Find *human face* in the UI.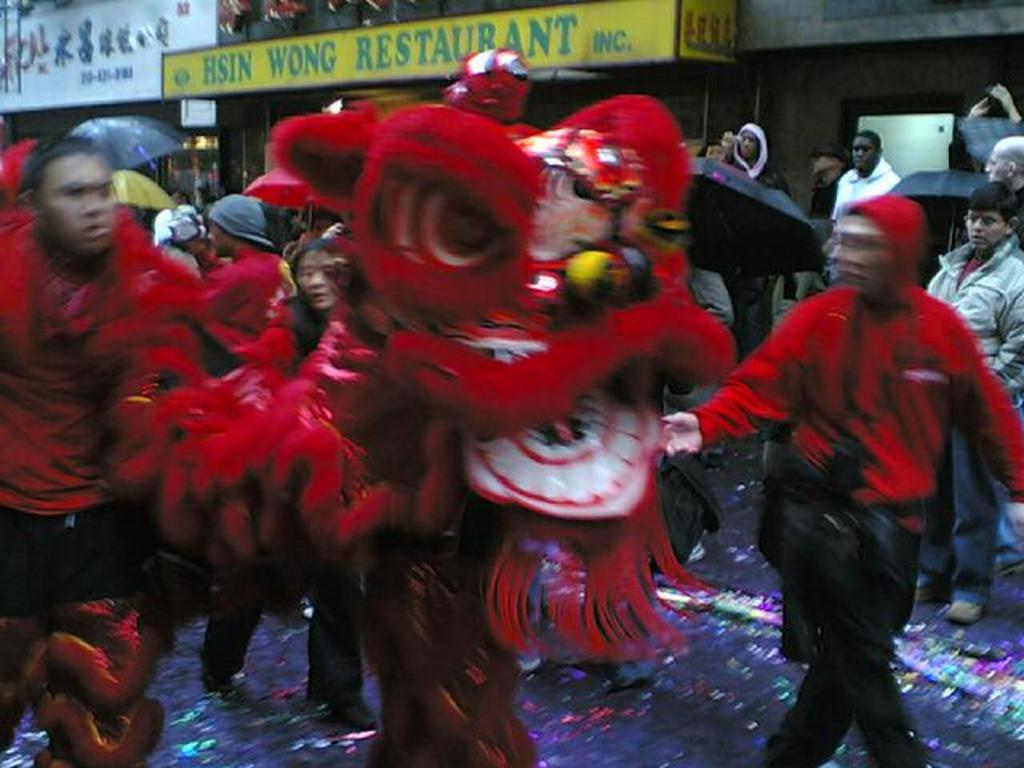
UI element at l=854, t=139, r=872, b=171.
